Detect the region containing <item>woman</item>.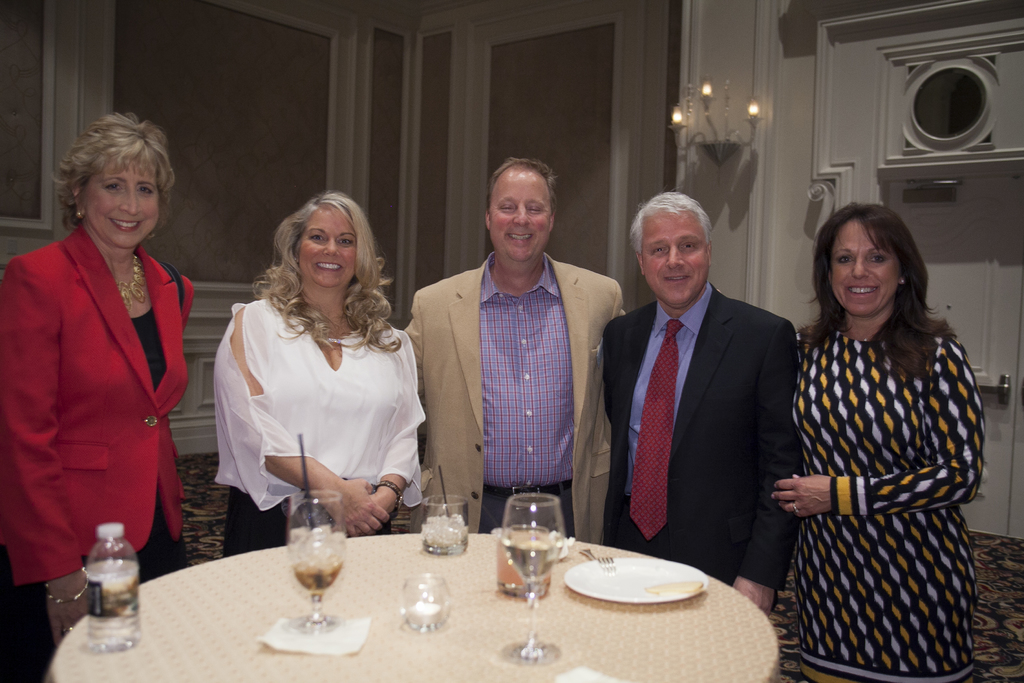
212/188/431/556.
